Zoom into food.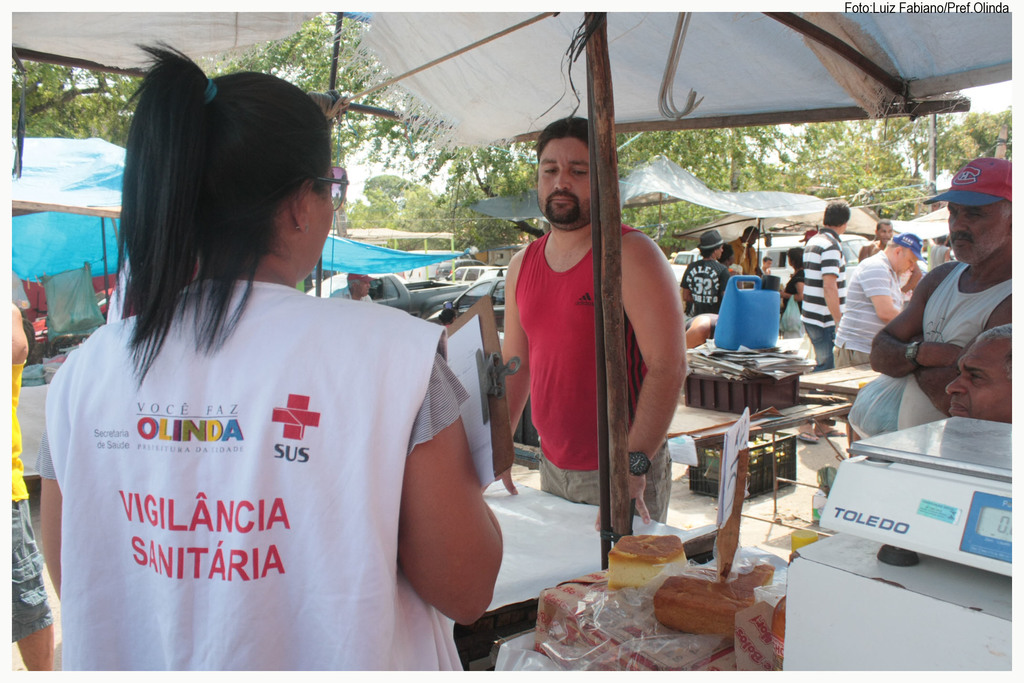
Zoom target: l=655, t=579, r=767, b=654.
